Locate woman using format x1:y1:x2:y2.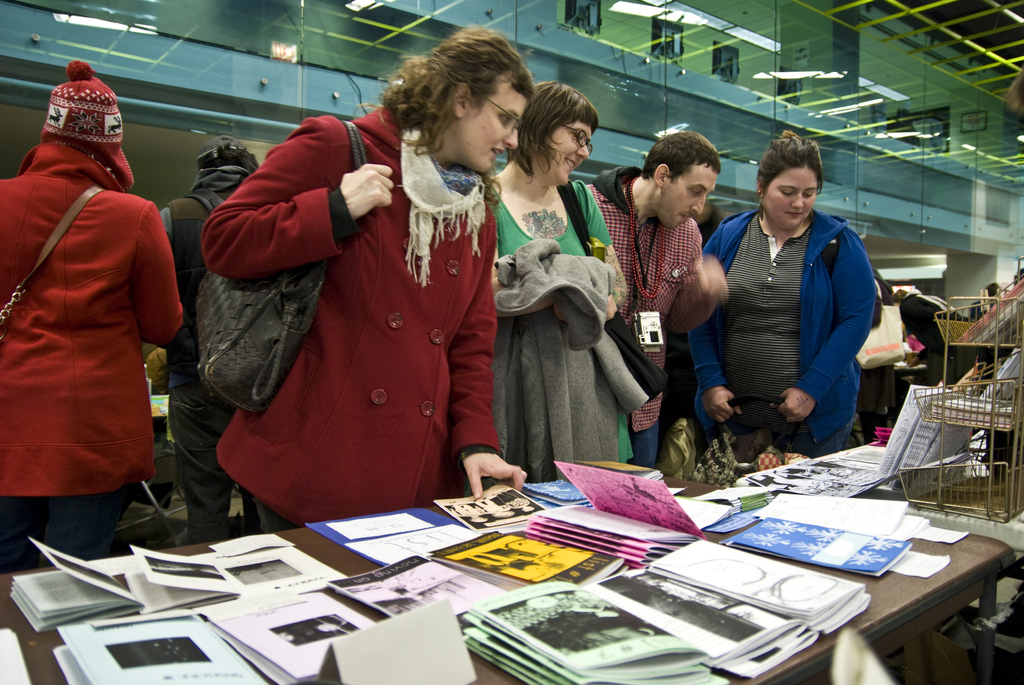
687:130:874:455.
